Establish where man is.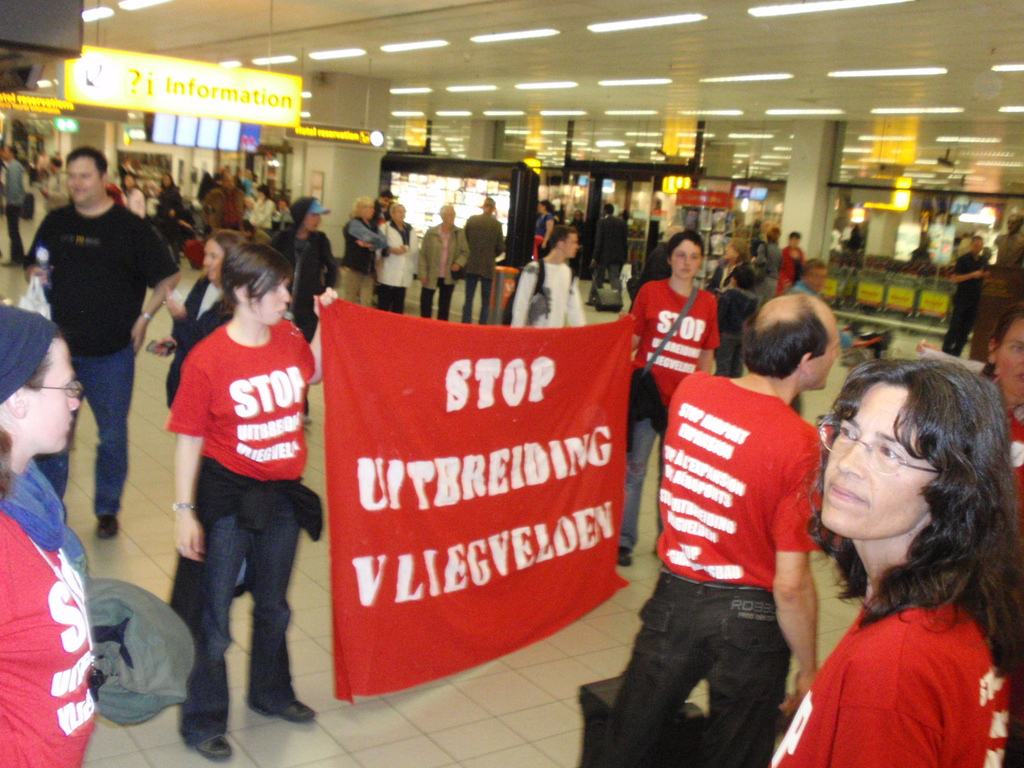
Established at 418, 202, 472, 324.
